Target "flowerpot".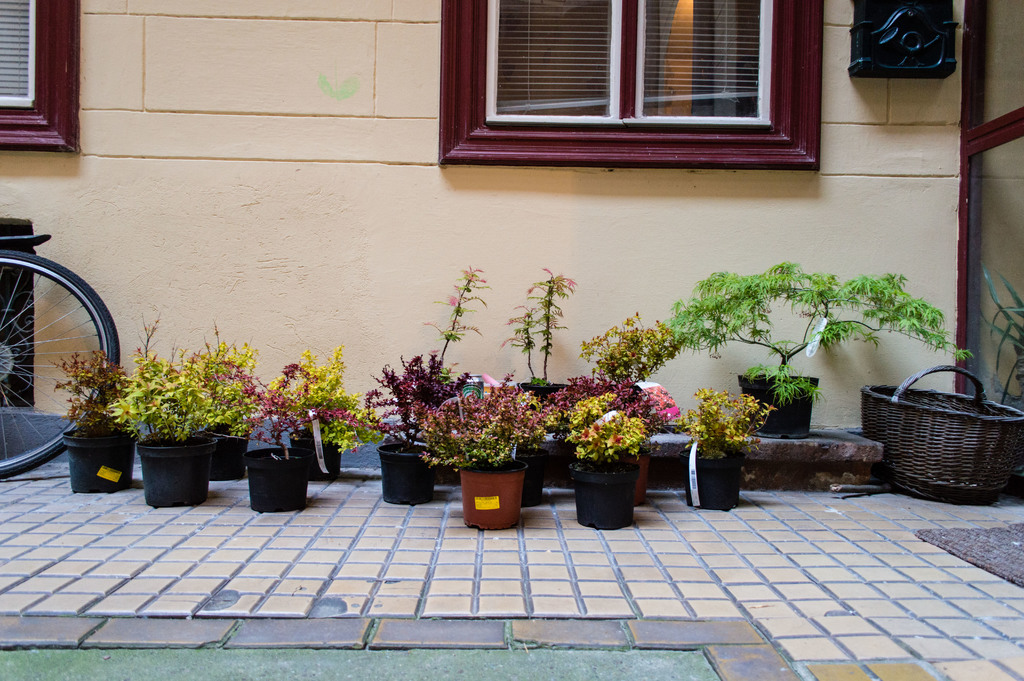
Target region: <bbox>568, 455, 637, 529</bbox>.
